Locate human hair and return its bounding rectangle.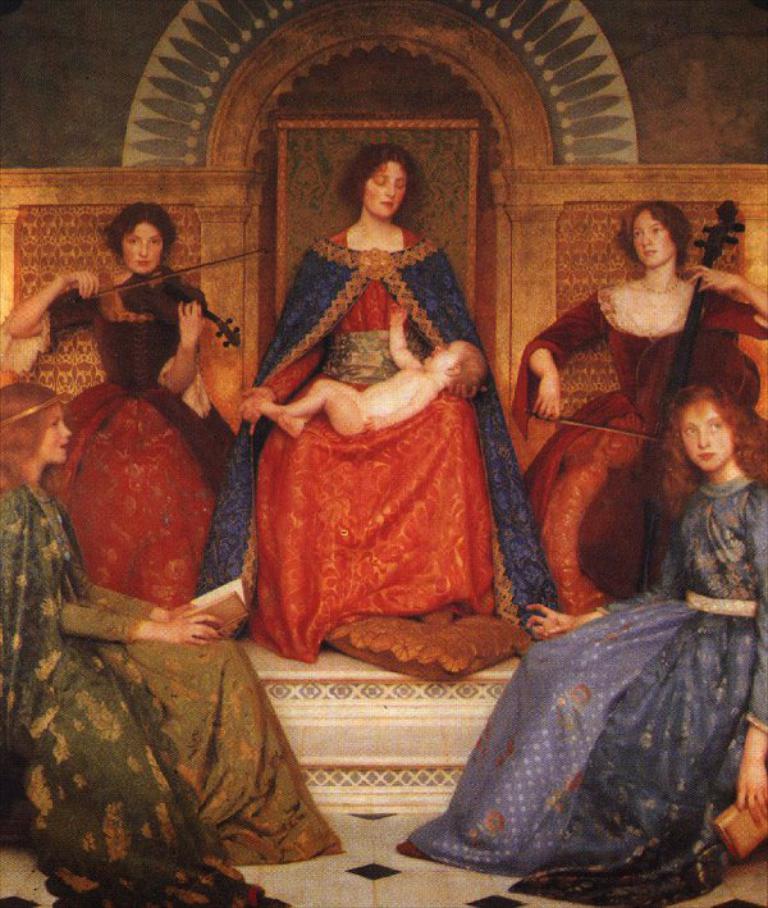
<region>101, 204, 178, 260</region>.
